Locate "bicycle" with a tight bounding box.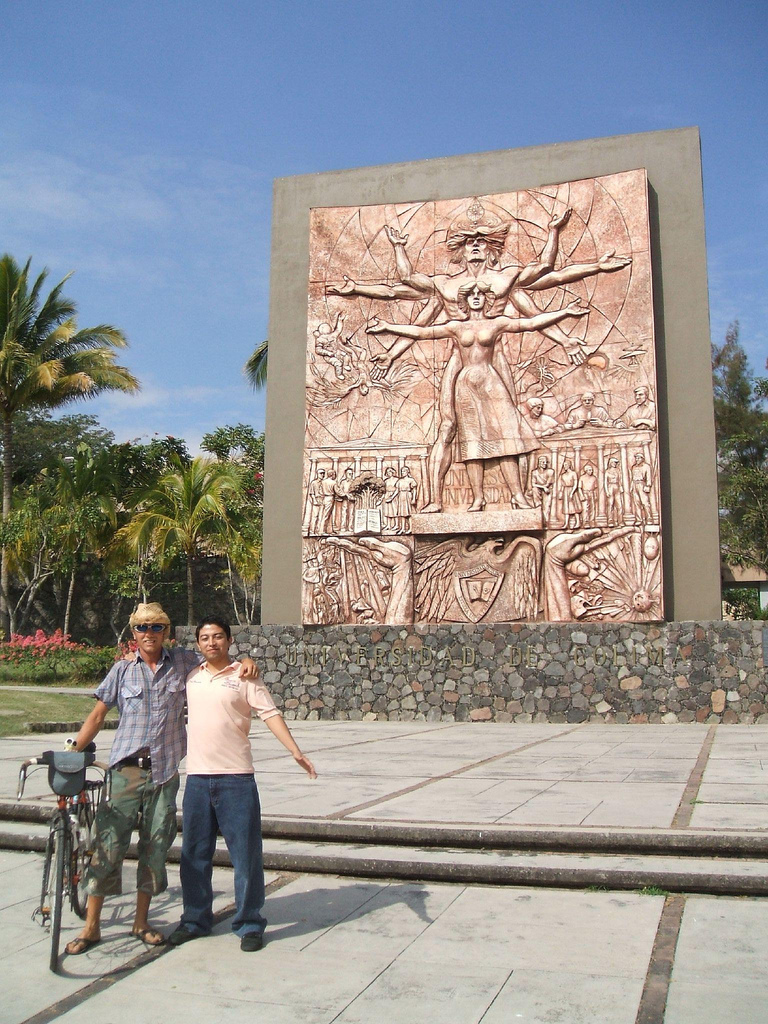
[x1=14, y1=751, x2=99, y2=983].
